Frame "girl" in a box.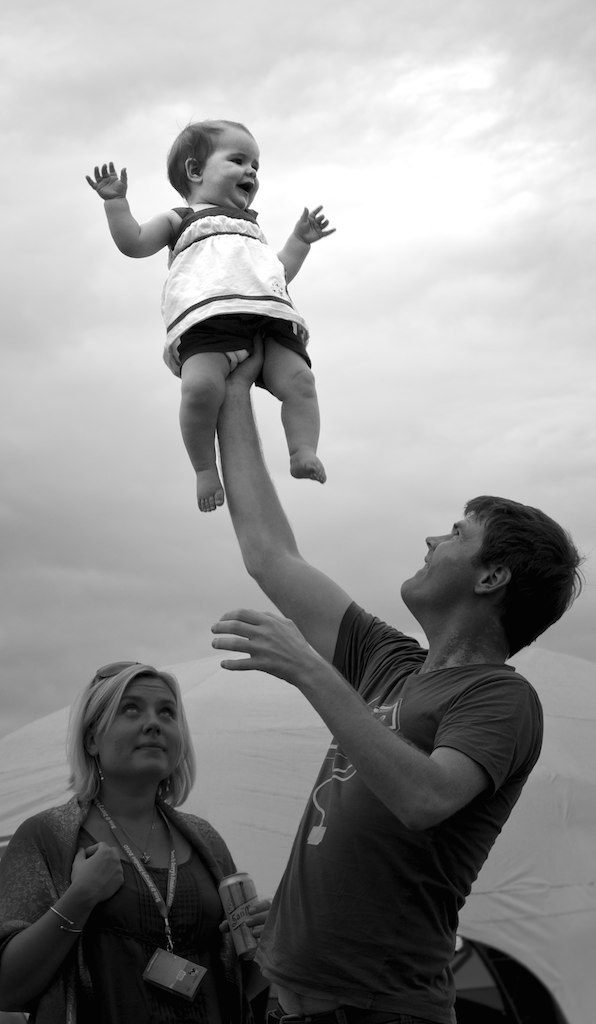
crop(82, 114, 337, 516).
